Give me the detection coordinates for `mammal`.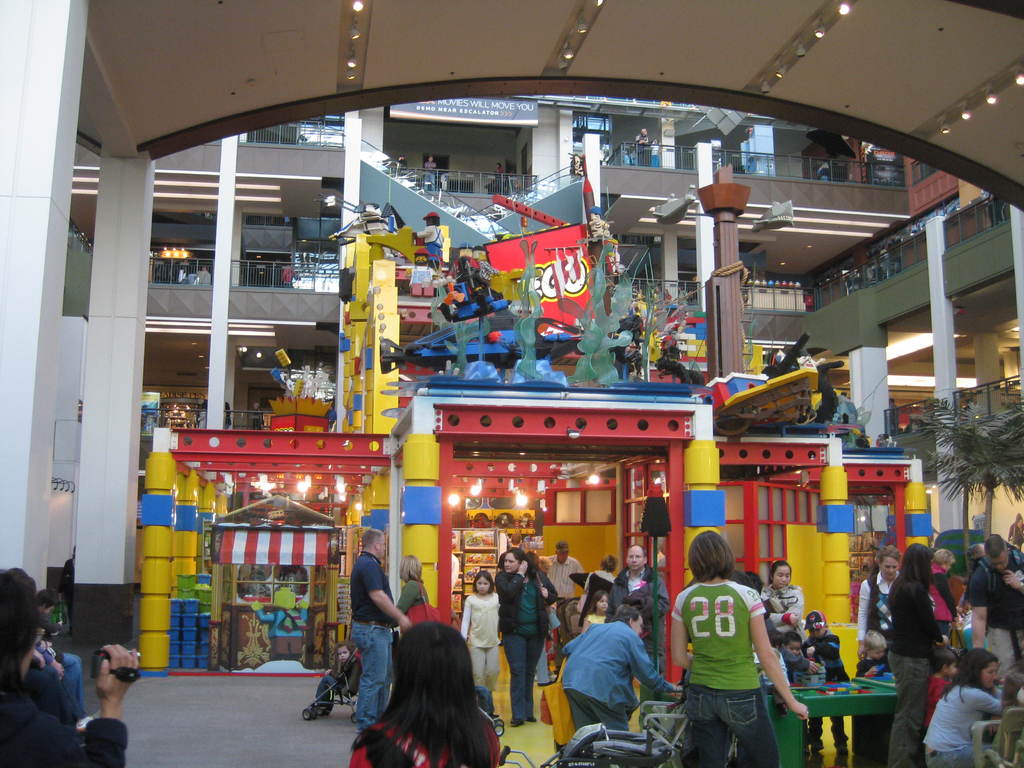
[407, 248, 436, 298].
